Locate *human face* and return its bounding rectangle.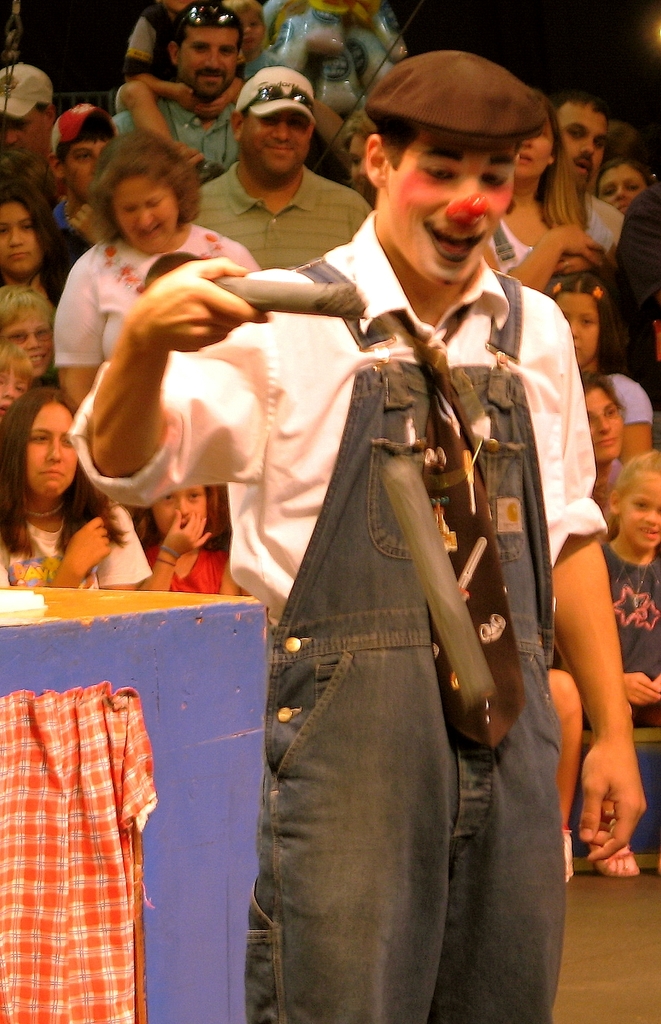
(241,106,309,178).
